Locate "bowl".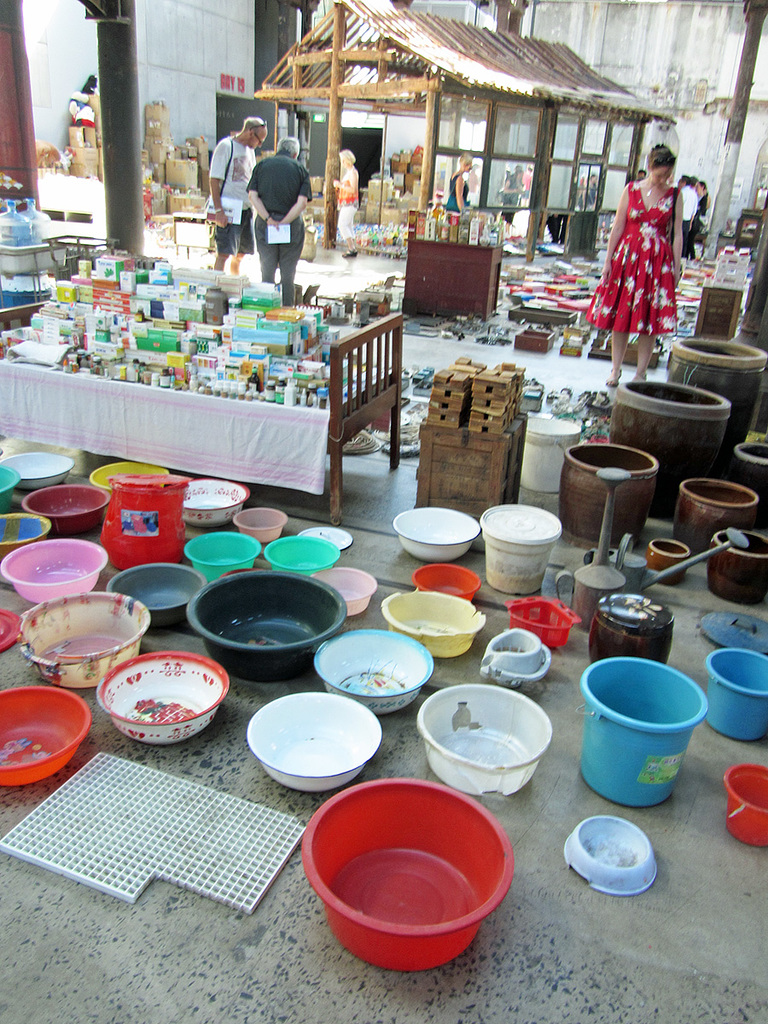
Bounding box: [249,692,383,794].
